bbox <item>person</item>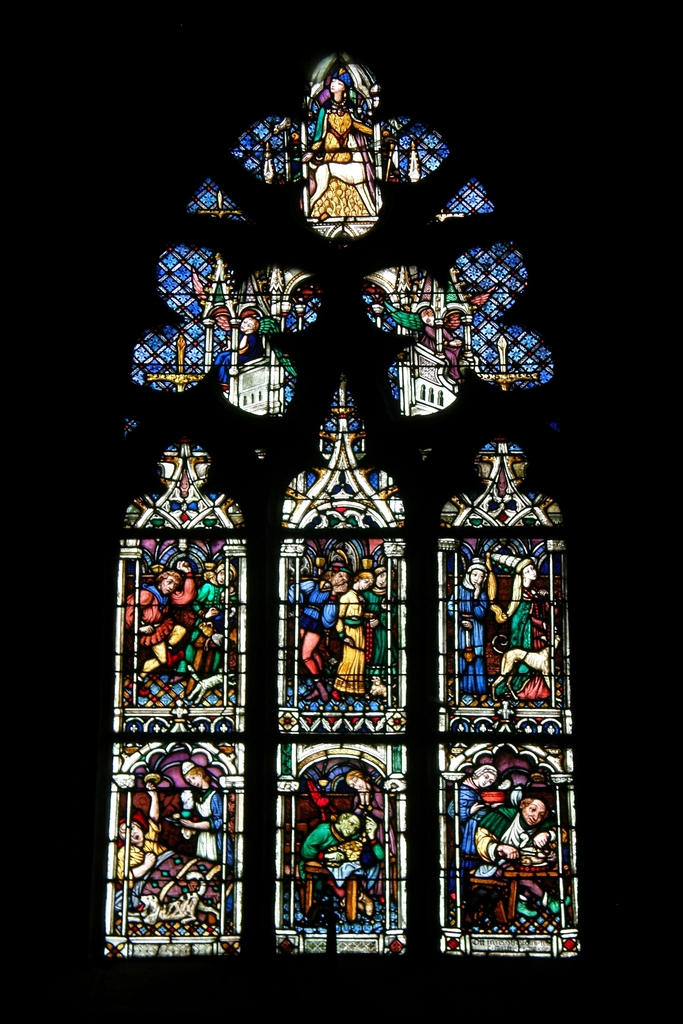
(126,559,205,676)
